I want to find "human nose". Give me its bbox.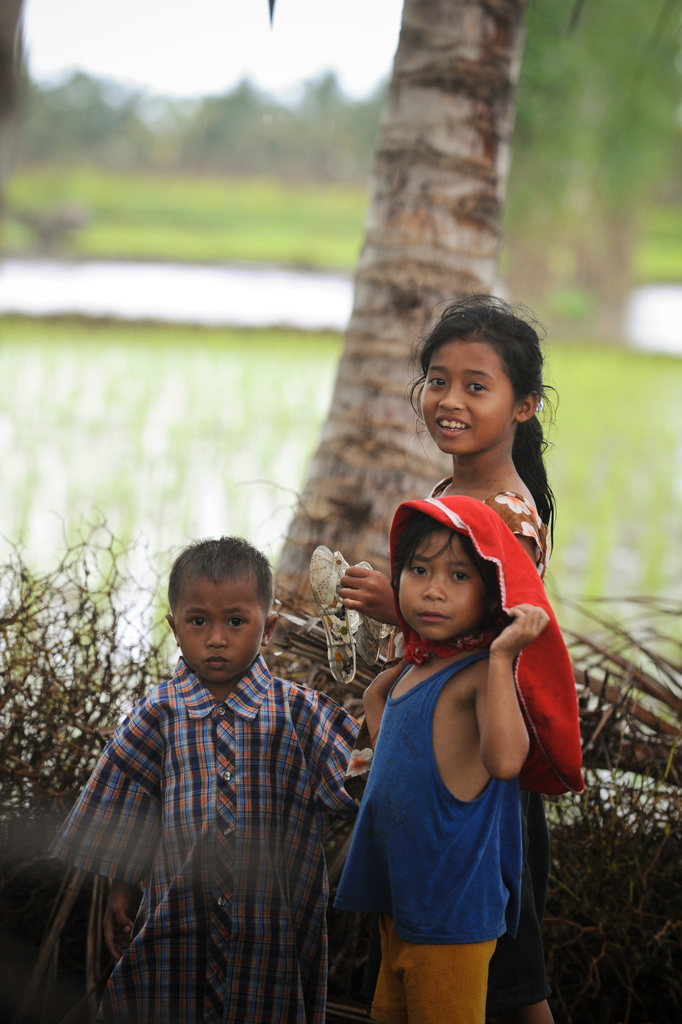
box=[436, 387, 469, 412].
